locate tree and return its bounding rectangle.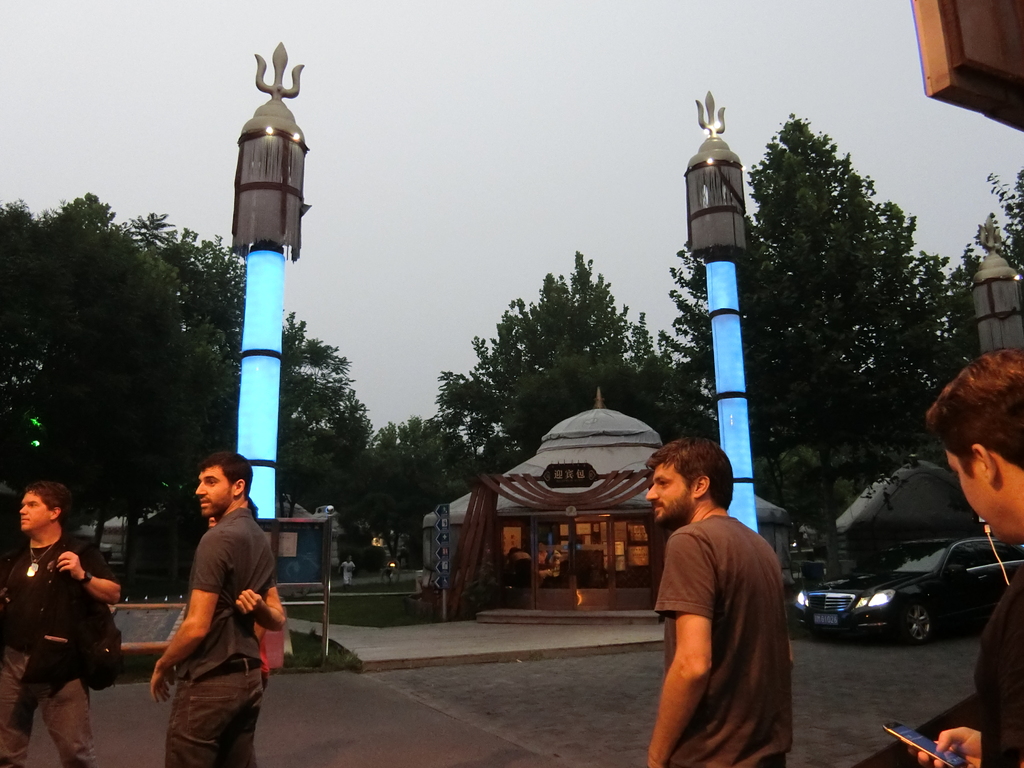
[x1=704, y1=99, x2=948, y2=546].
